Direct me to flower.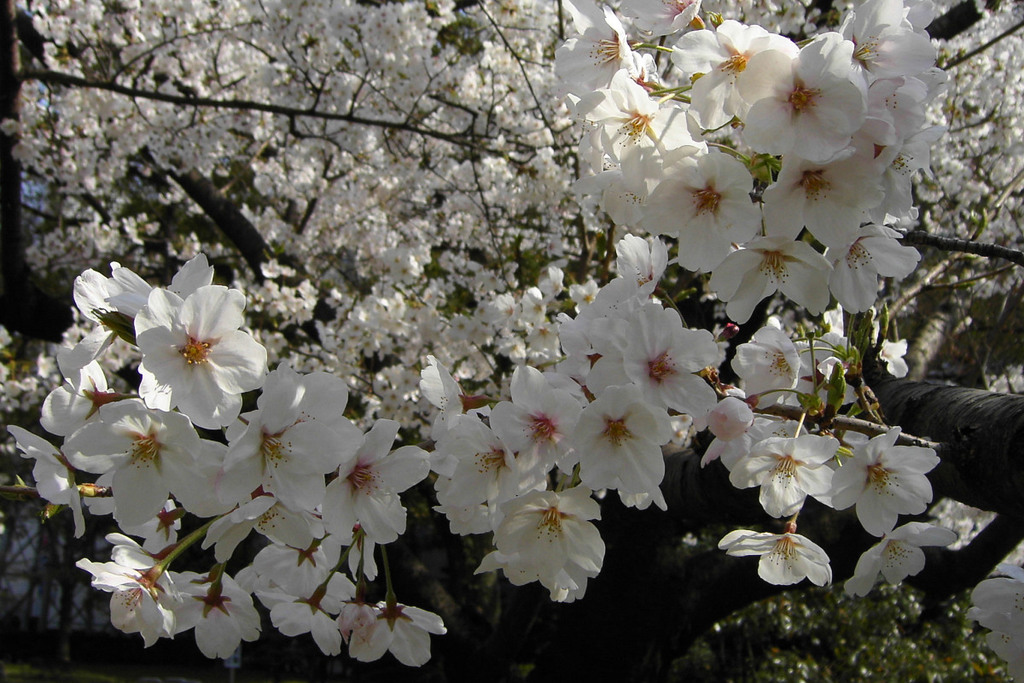
Direction: [x1=729, y1=32, x2=873, y2=157].
